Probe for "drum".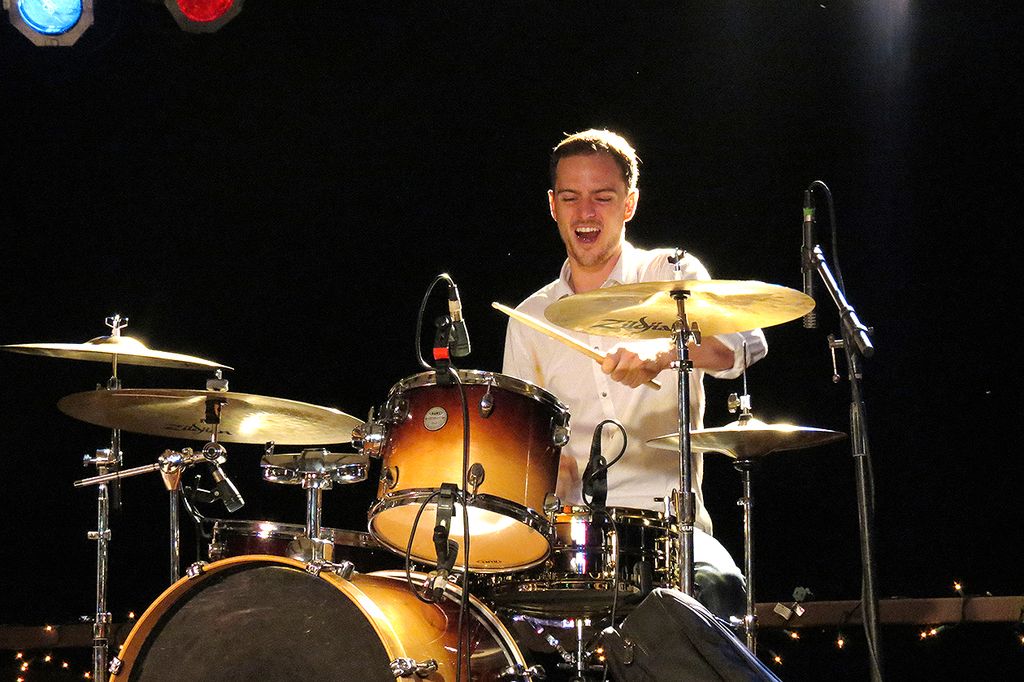
Probe result: [x1=205, y1=520, x2=414, y2=573].
